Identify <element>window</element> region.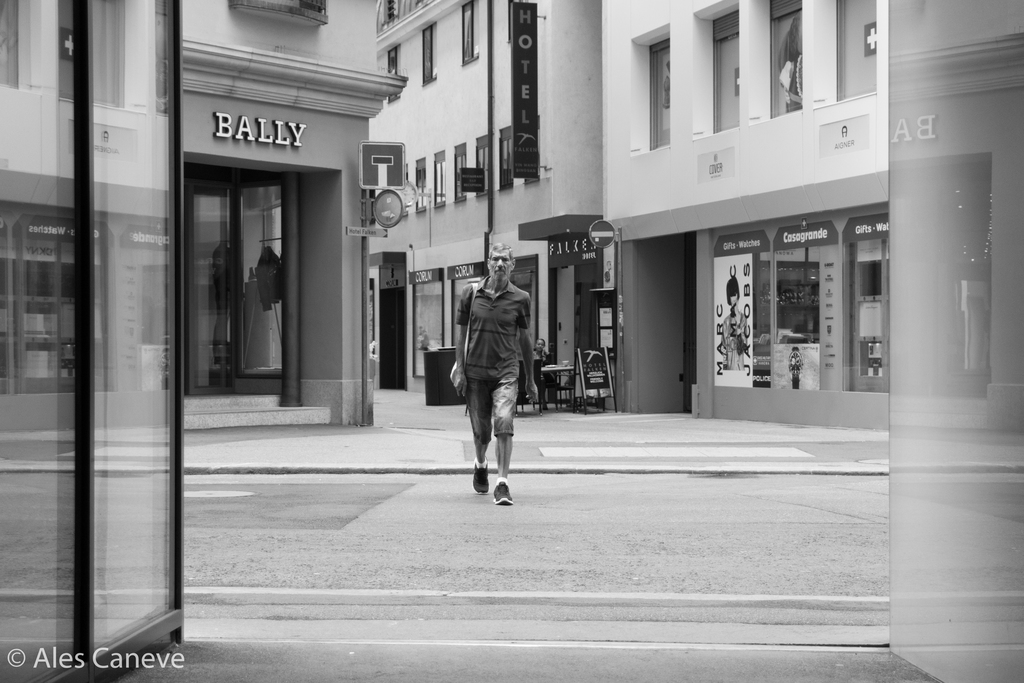
Region: [left=415, top=156, right=429, bottom=211].
